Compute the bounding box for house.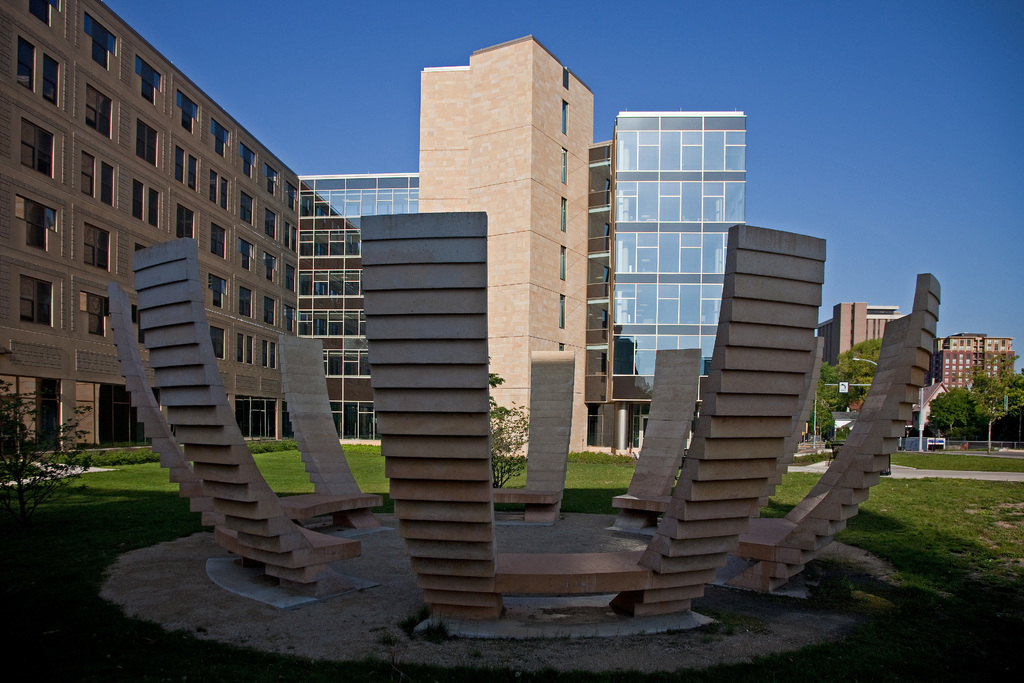
Rect(0, 0, 324, 453).
